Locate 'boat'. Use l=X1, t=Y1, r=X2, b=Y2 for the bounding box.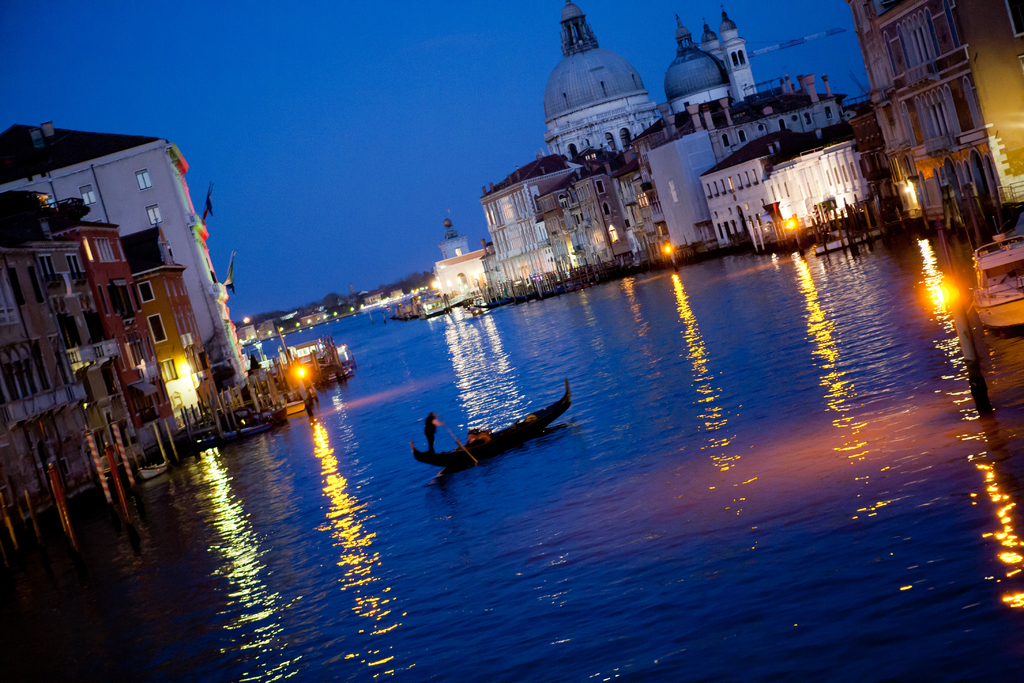
l=964, t=229, r=1023, b=347.
